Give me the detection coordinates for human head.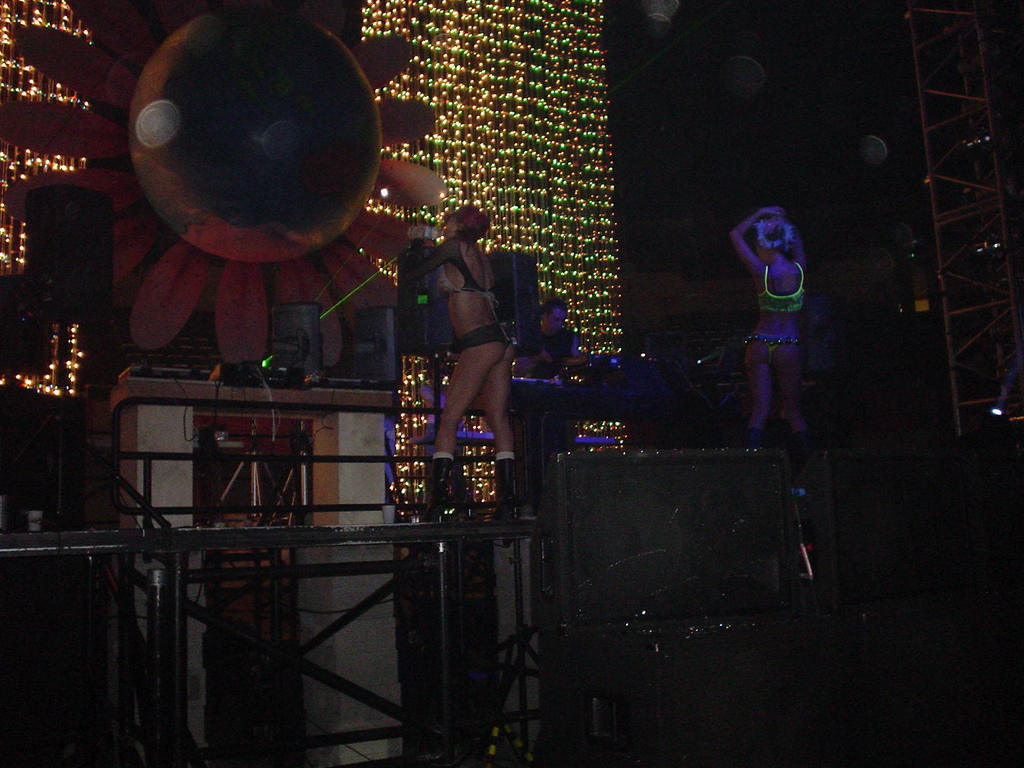
rect(752, 218, 796, 267).
